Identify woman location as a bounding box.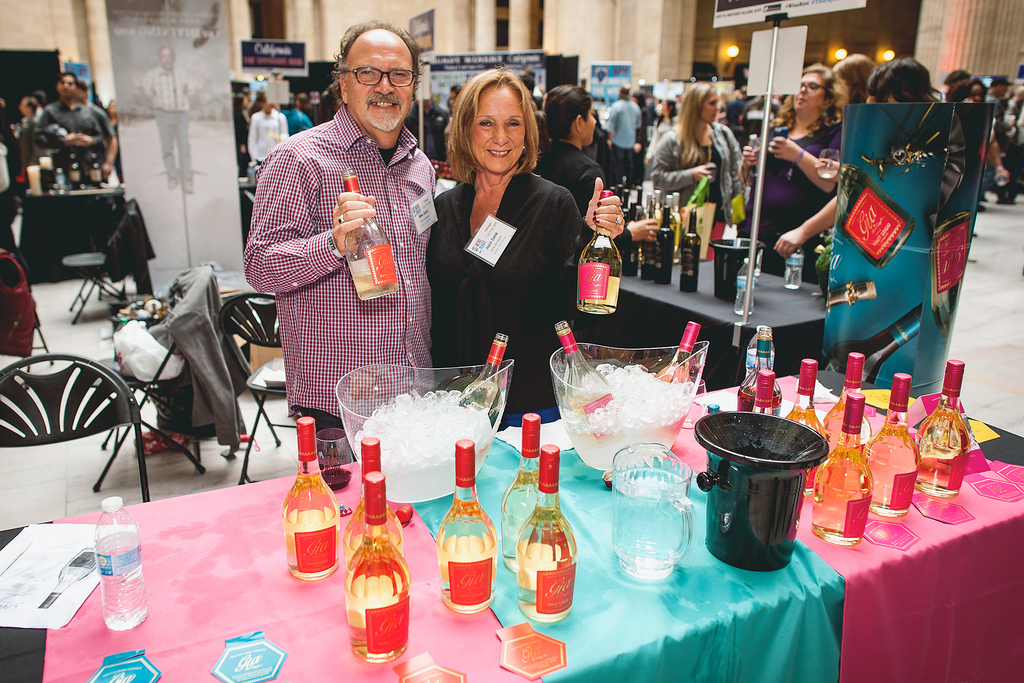
rect(948, 80, 1007, 264).
